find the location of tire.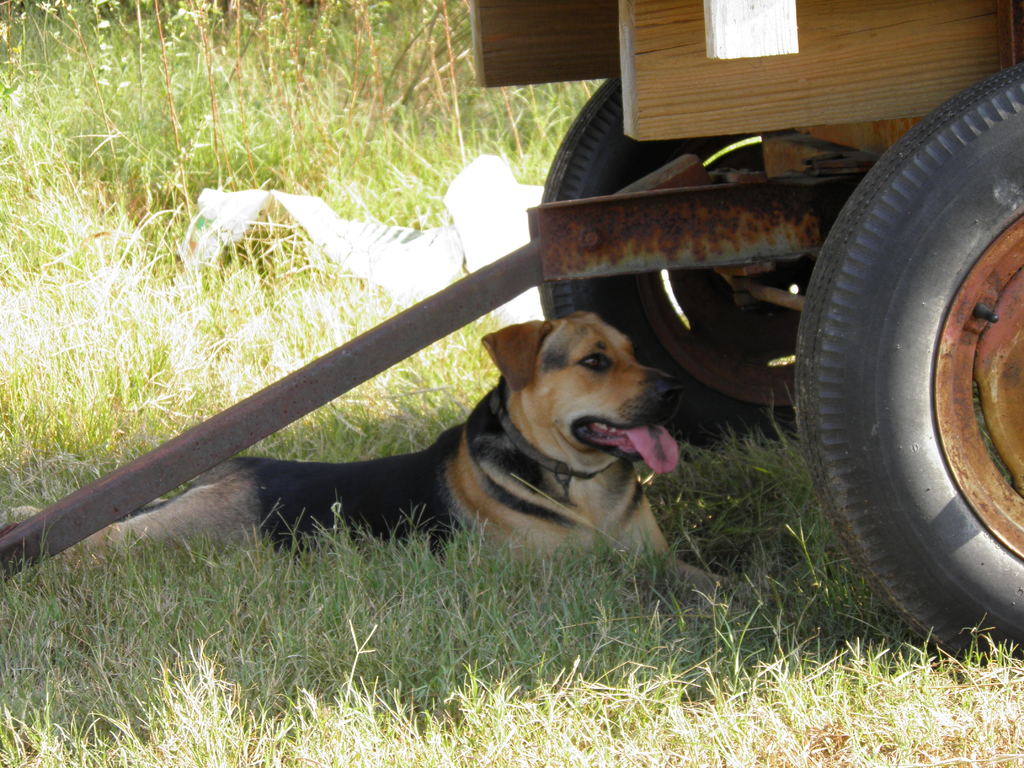
Location: <region>806, 71, 1018, 683</region>.
